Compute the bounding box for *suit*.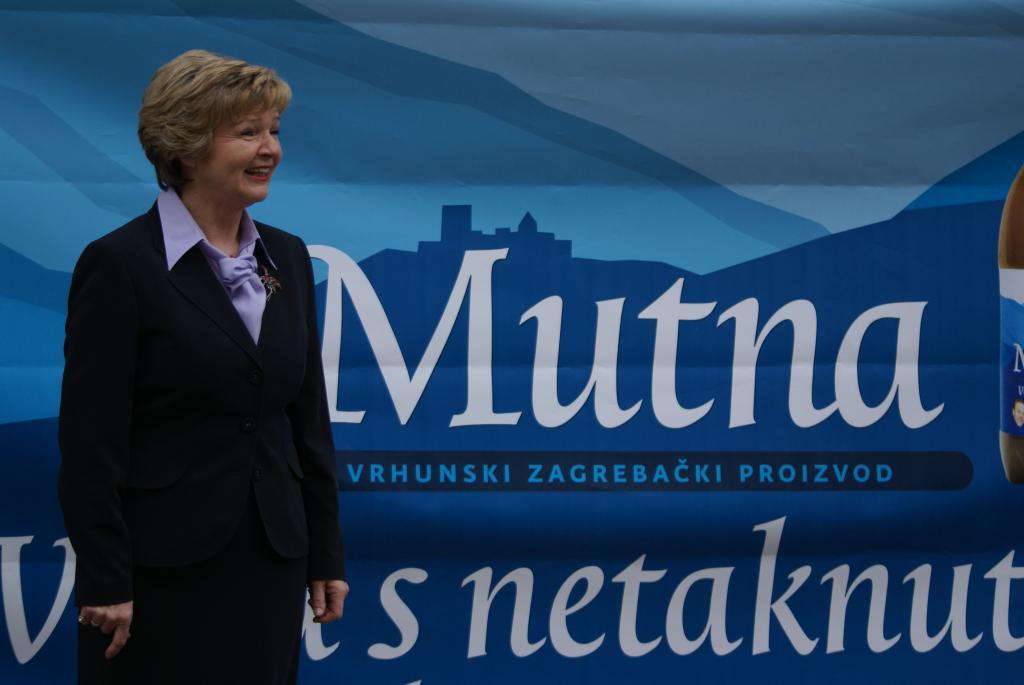
x1=46 y1=109 x2=355 y2=673.
